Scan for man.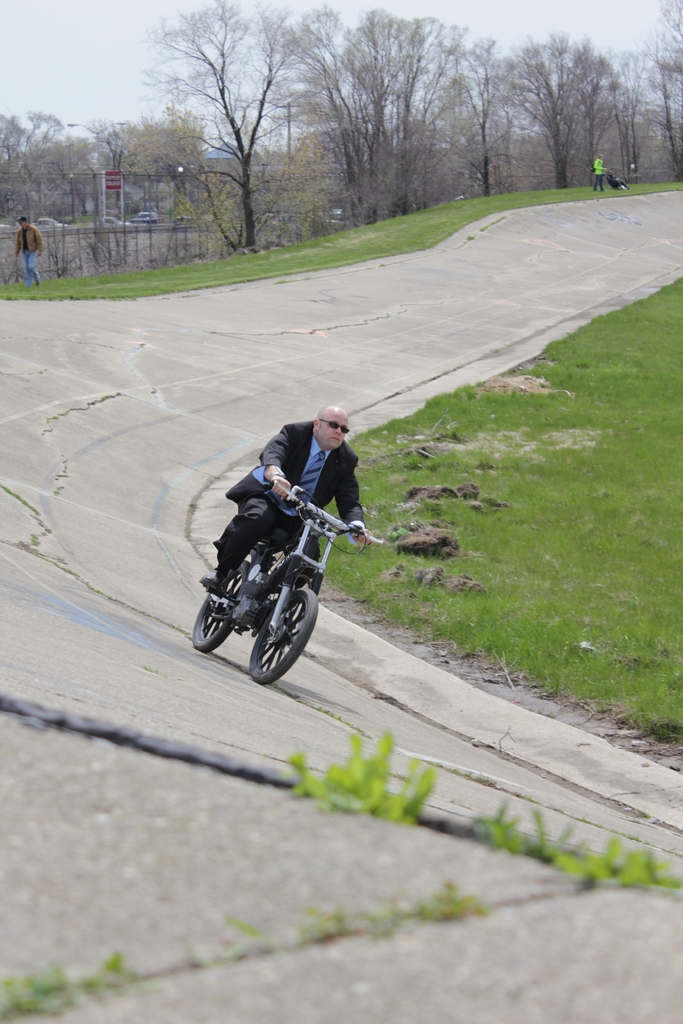
Scan result: box(193, 392, 378, 664).
